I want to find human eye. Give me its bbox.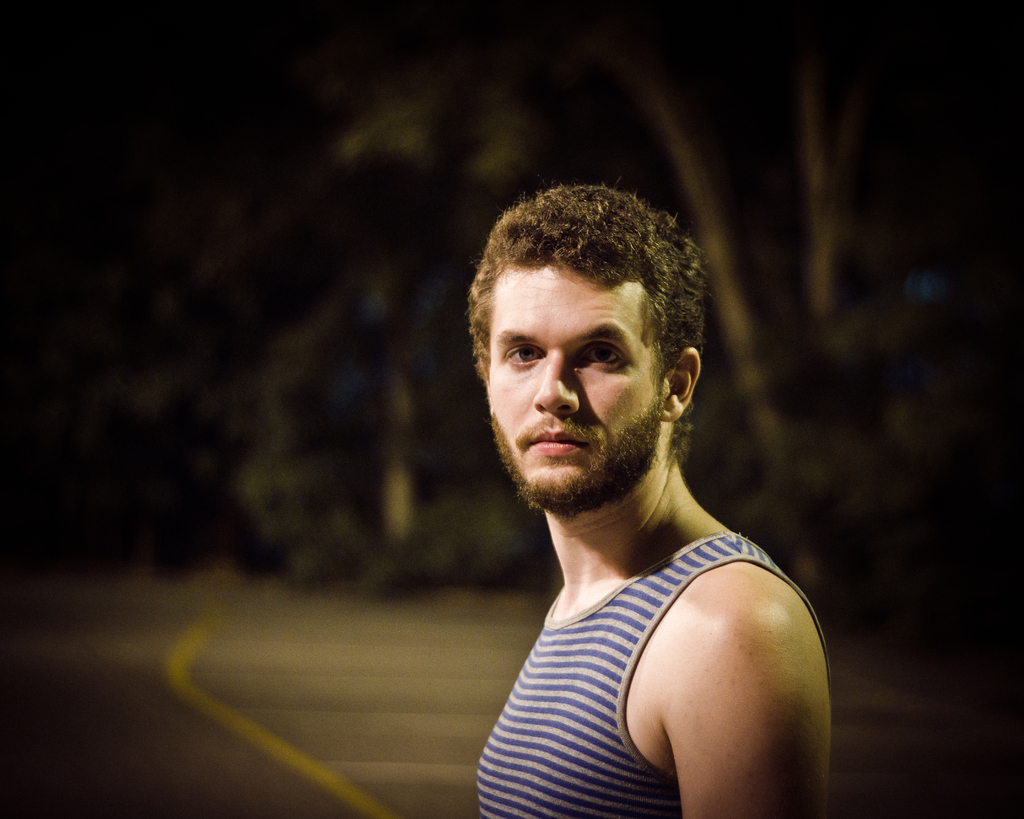
box=[577, 343, 627, 373].
